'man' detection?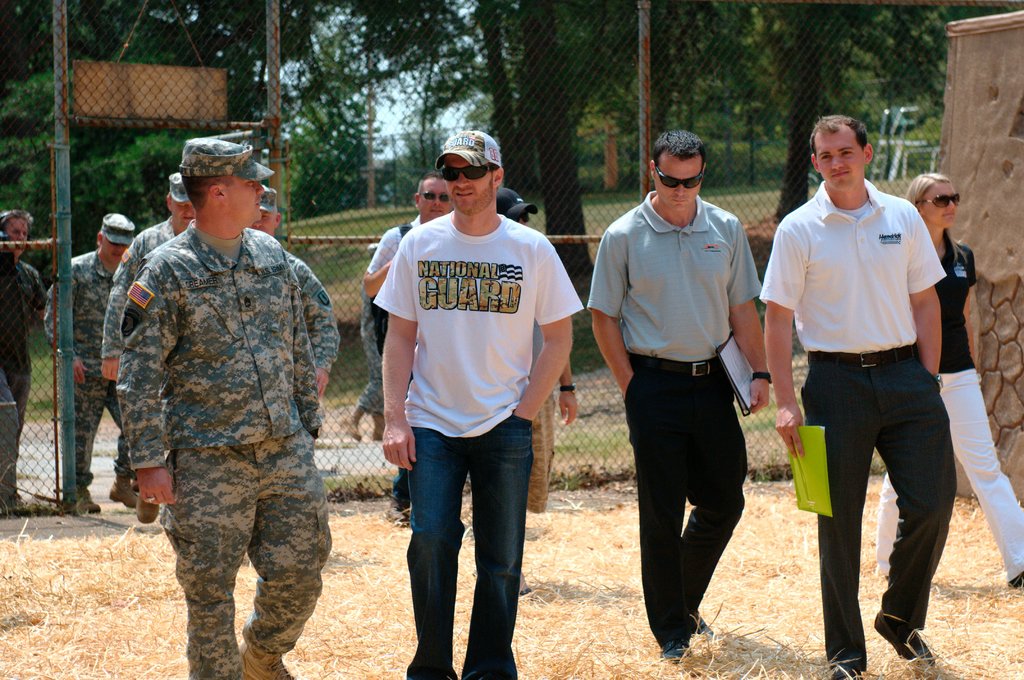
crop(47, 211, 138, 513)
